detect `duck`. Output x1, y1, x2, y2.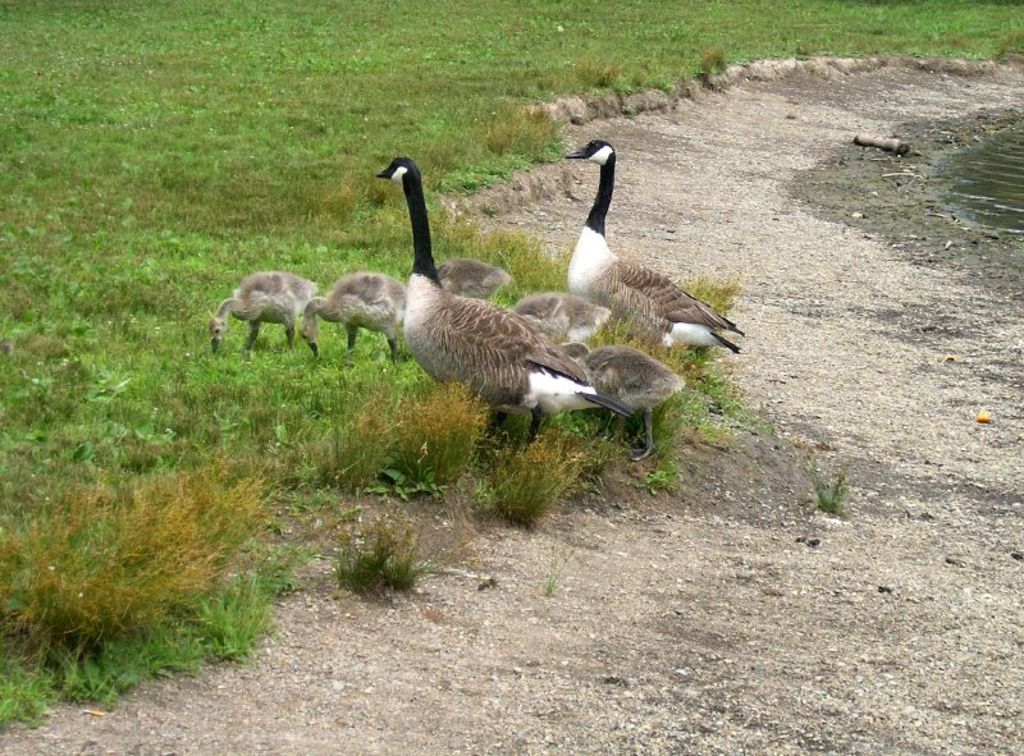
531, 138, 749, 357.
